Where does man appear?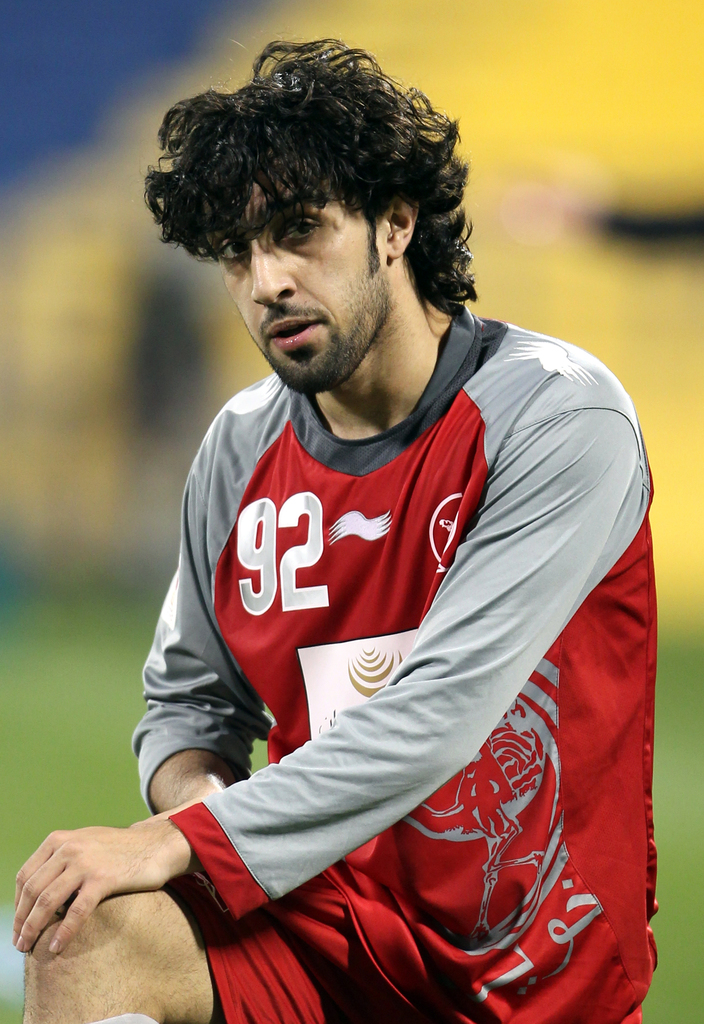
Appears at [x1=93, y1=44, x2=676, y2=1023].
